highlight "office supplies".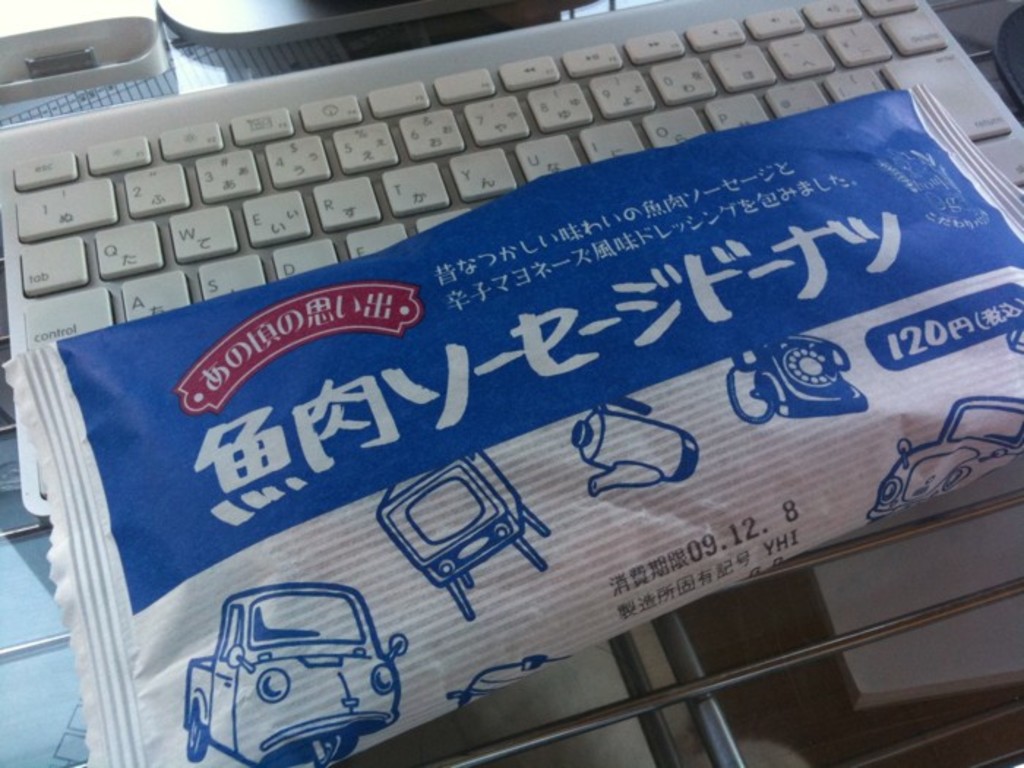
Highlighted region: <box>0,0,1023,516</box>.
